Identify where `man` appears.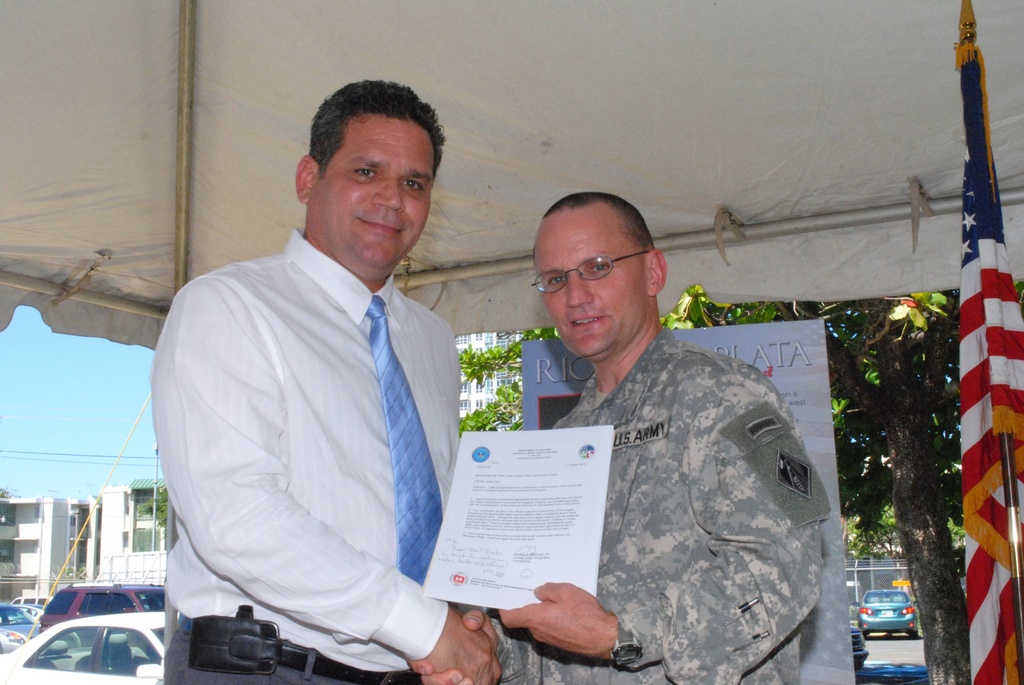
Appears at [409,189,830,684].
